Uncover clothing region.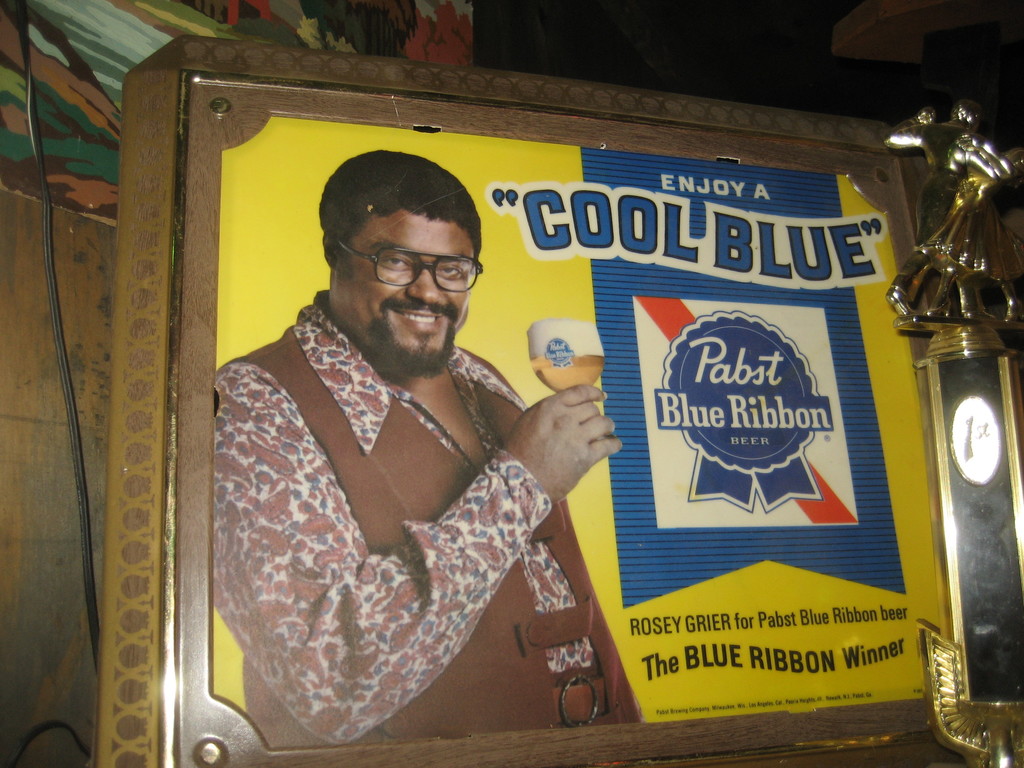
Uncovered: select_region(209, 282, 647, 750).
